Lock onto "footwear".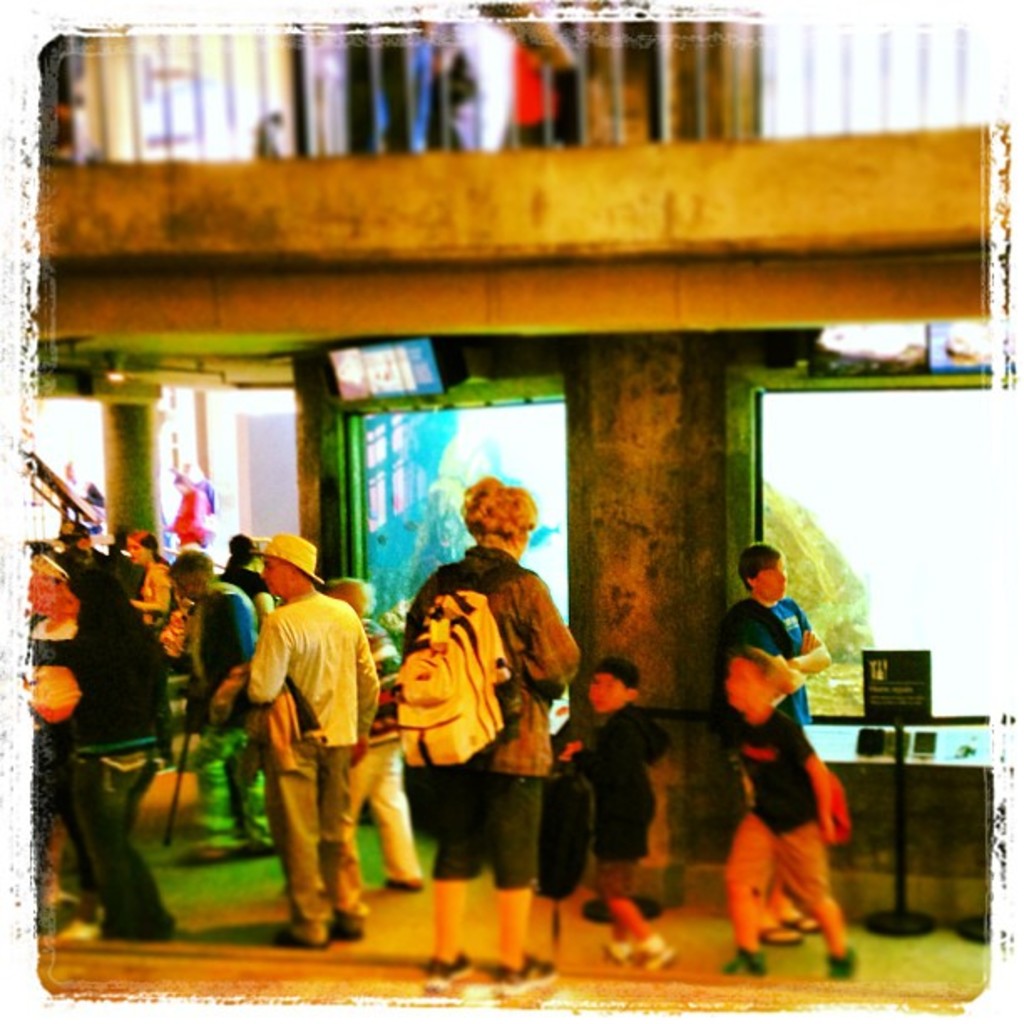
Locked: box(494, 957, 559, 1001).
